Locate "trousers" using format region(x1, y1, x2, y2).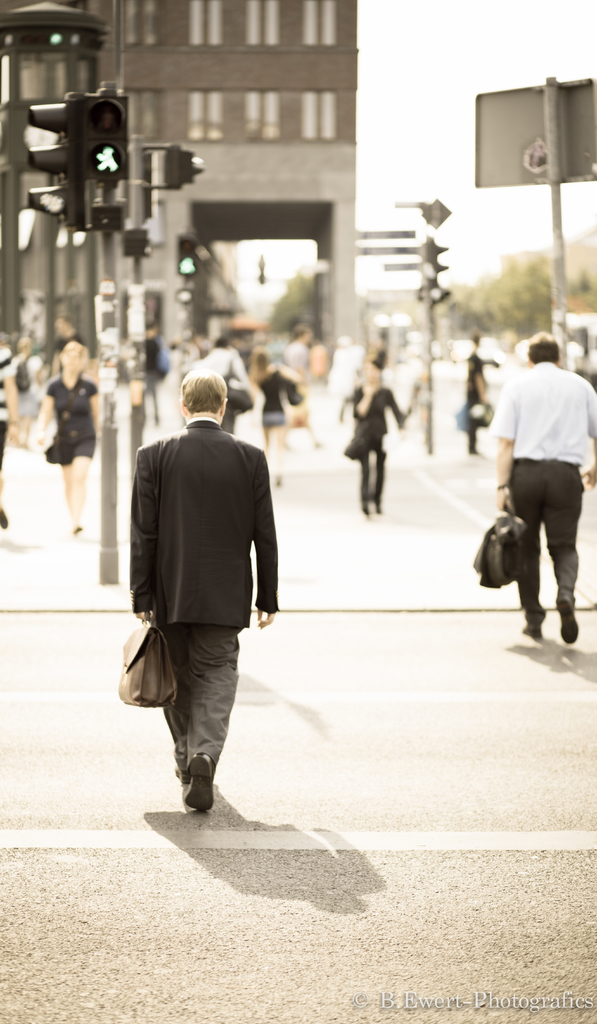
region(507, 458, 582, 615).
